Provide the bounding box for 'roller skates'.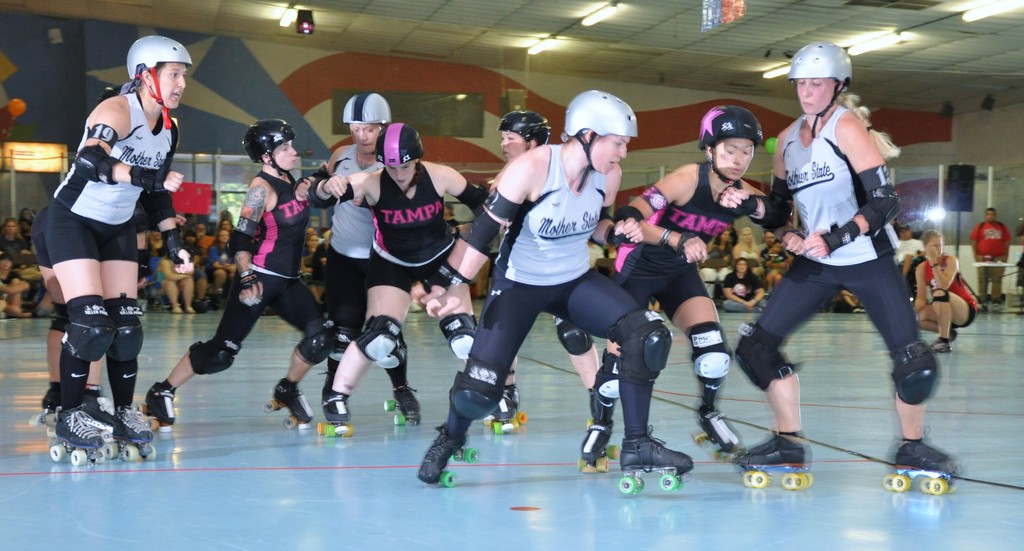
BBox(694, 410, 747, 462).
